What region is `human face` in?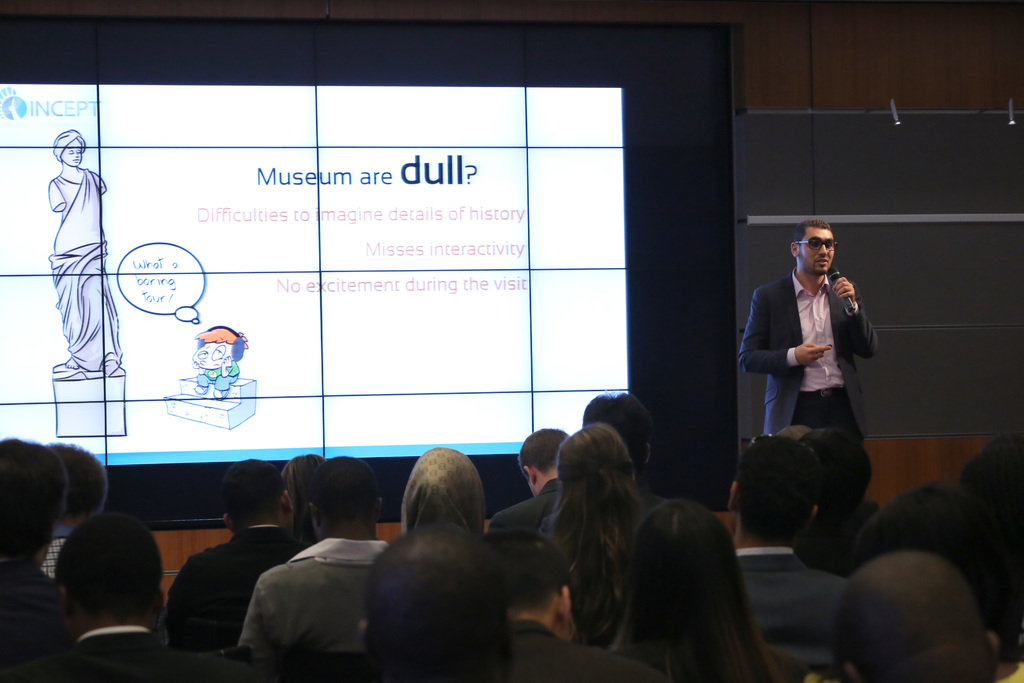
select_region(801, 229, 838, 275).
